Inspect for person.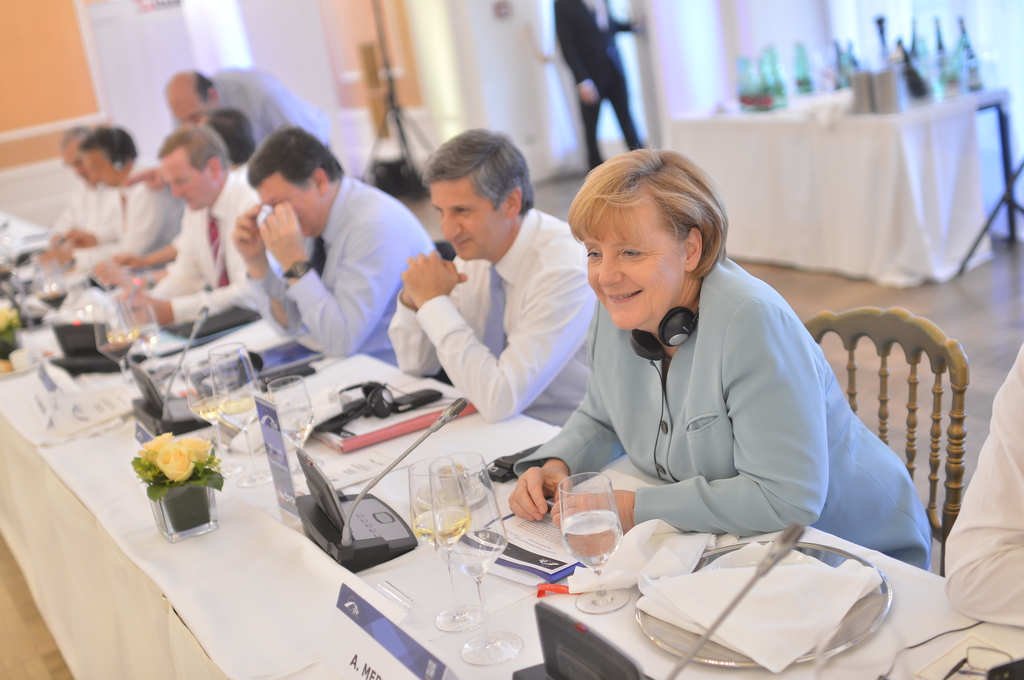
Inspection: left=554, top=0, right=642, bottom=166.
